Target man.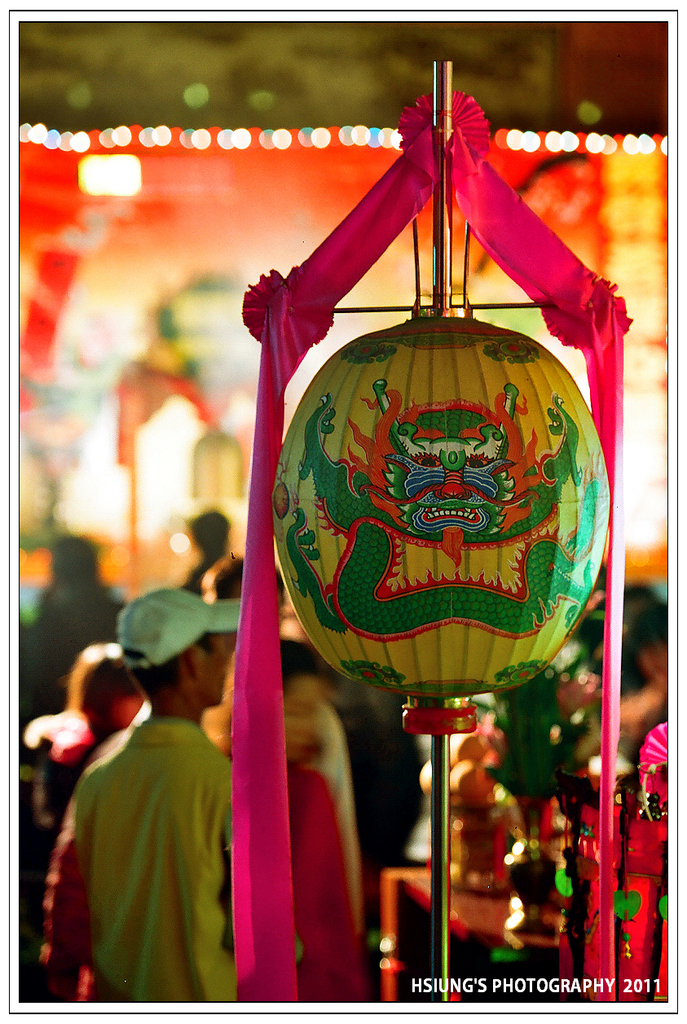
Target region: x1=46, y1=581, x2=244, y2=1001.
